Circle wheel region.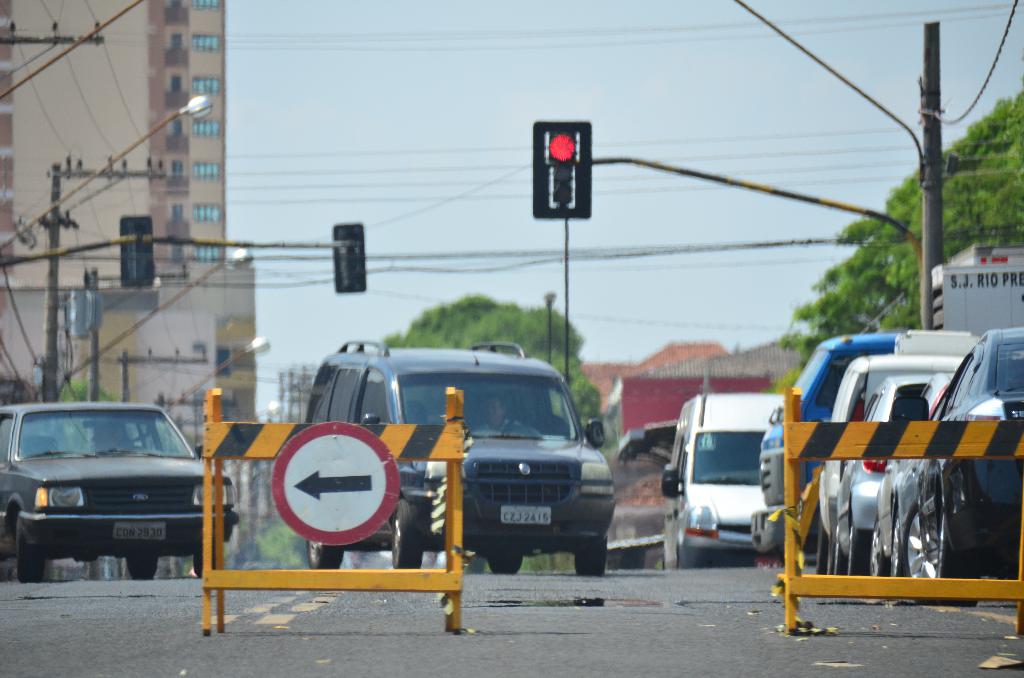
Region: pyautogui.locateOnScreen(934, 513, 978, 604).
